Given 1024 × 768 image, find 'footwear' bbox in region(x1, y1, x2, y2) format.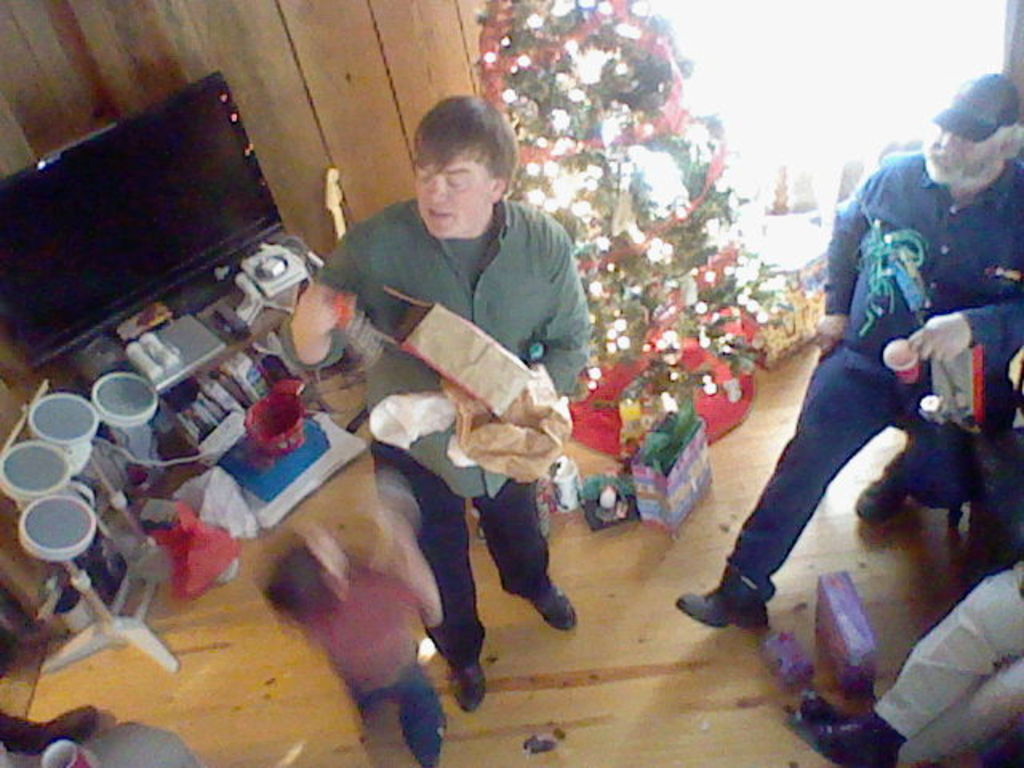
region(443, 651, 491, 712).
